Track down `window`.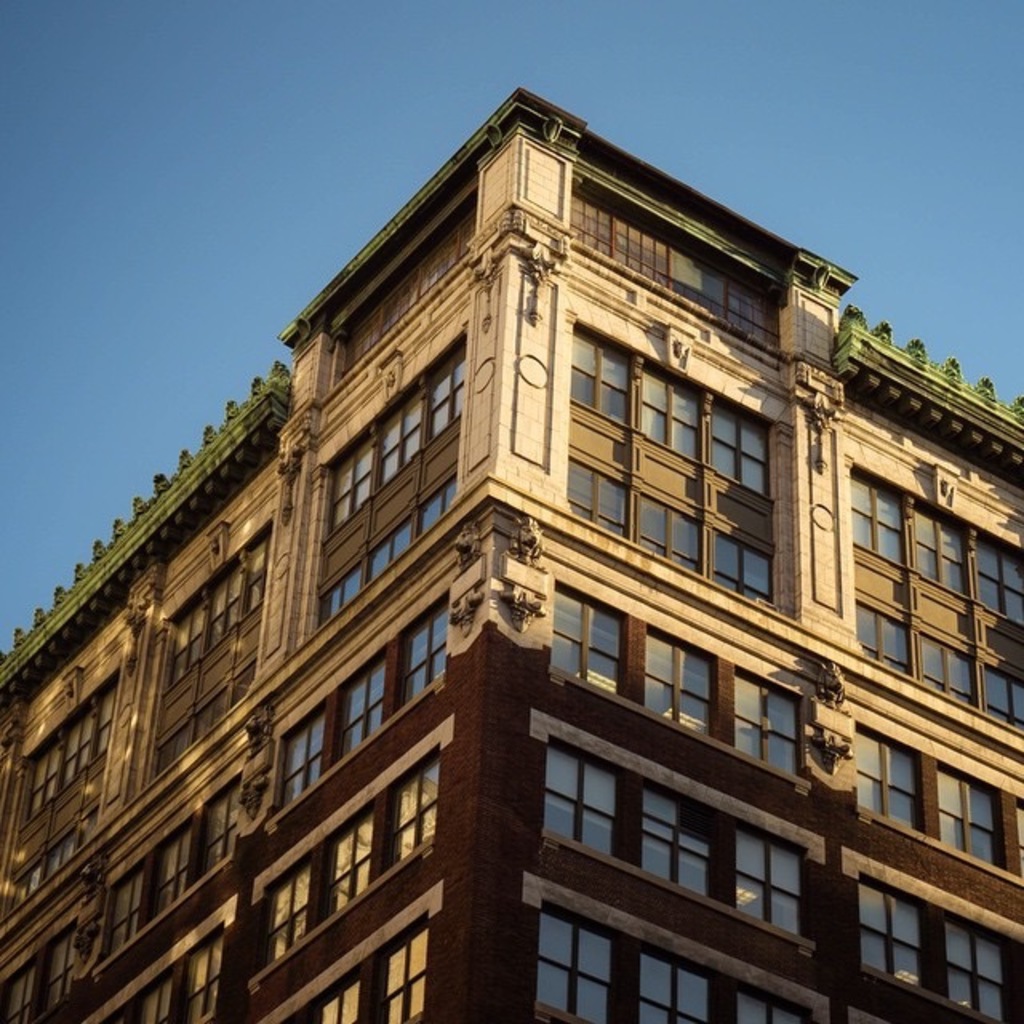
Tracked to bbox=(264, 744, 442, 955).
